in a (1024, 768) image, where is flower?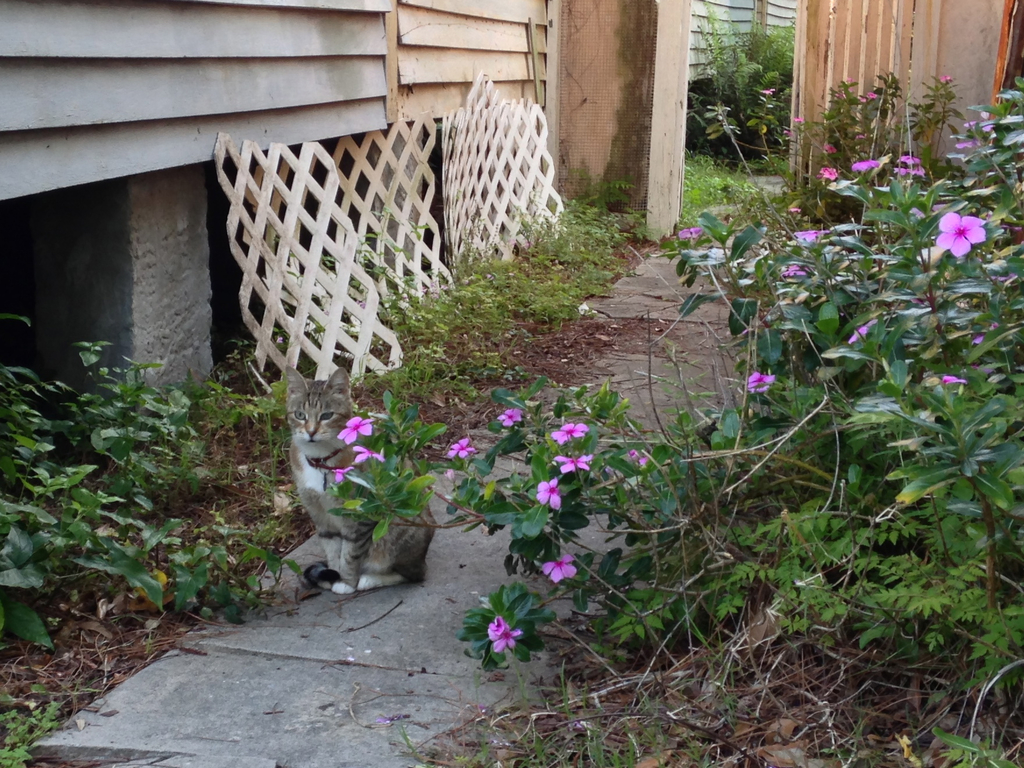
x1=353, y1=445, x2=383, y2=463.
